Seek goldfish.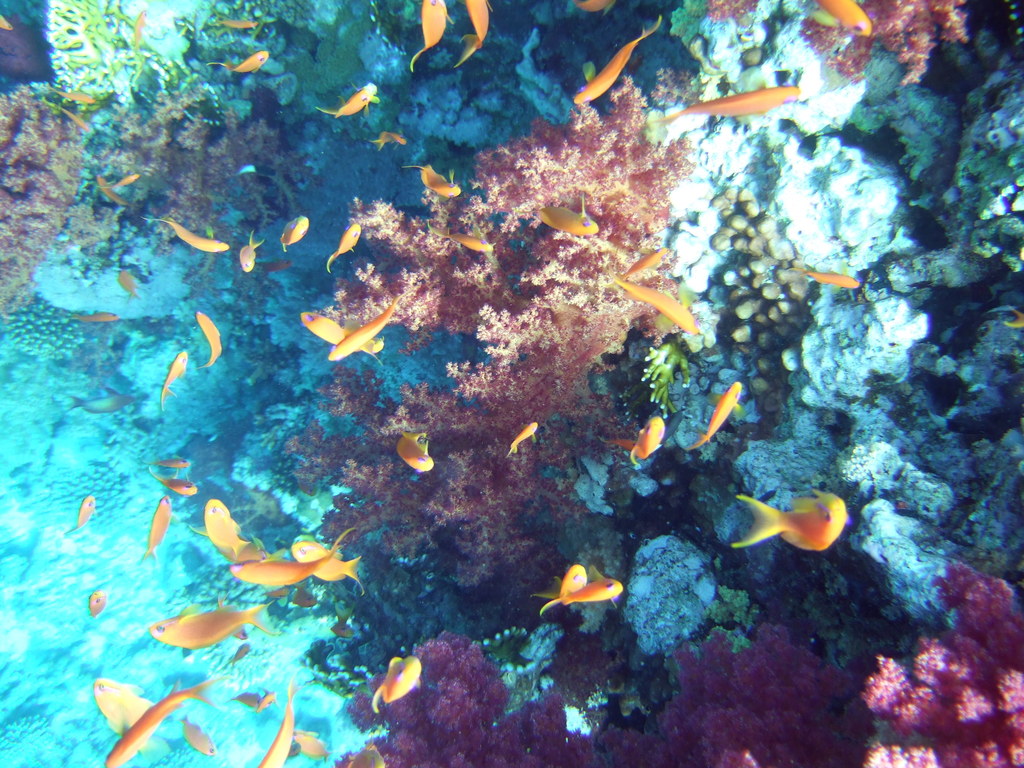
[x1=188, y1=497, x2=252, y2=561].
